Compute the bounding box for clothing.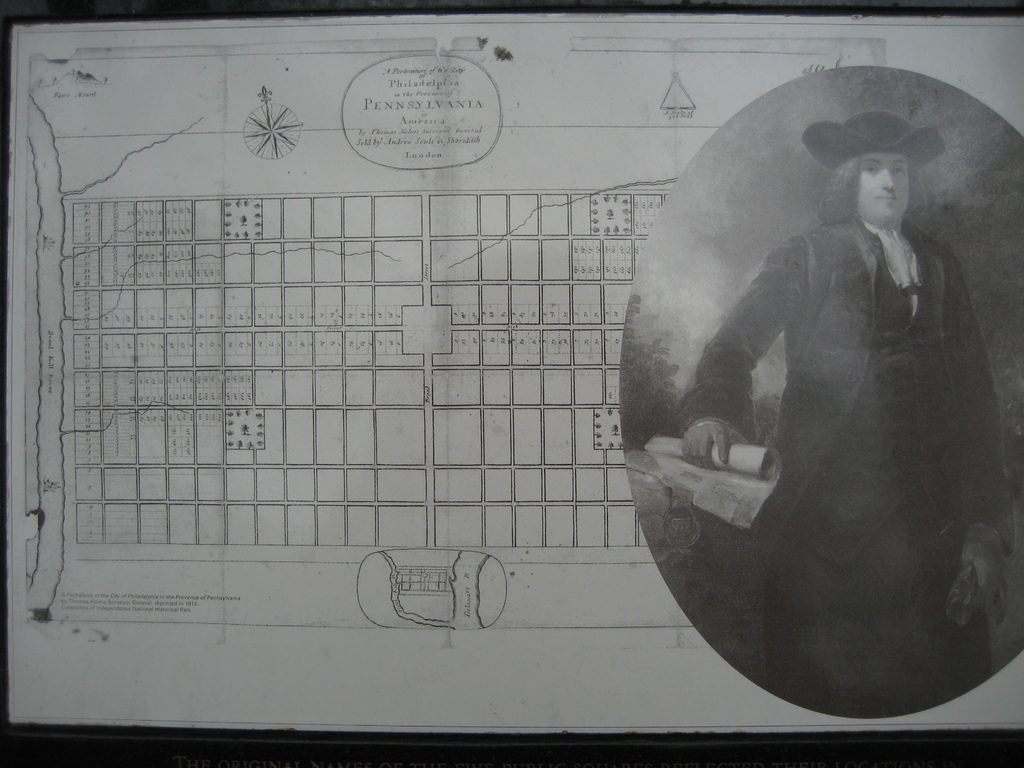
region(617, 187, 1003, 660).
